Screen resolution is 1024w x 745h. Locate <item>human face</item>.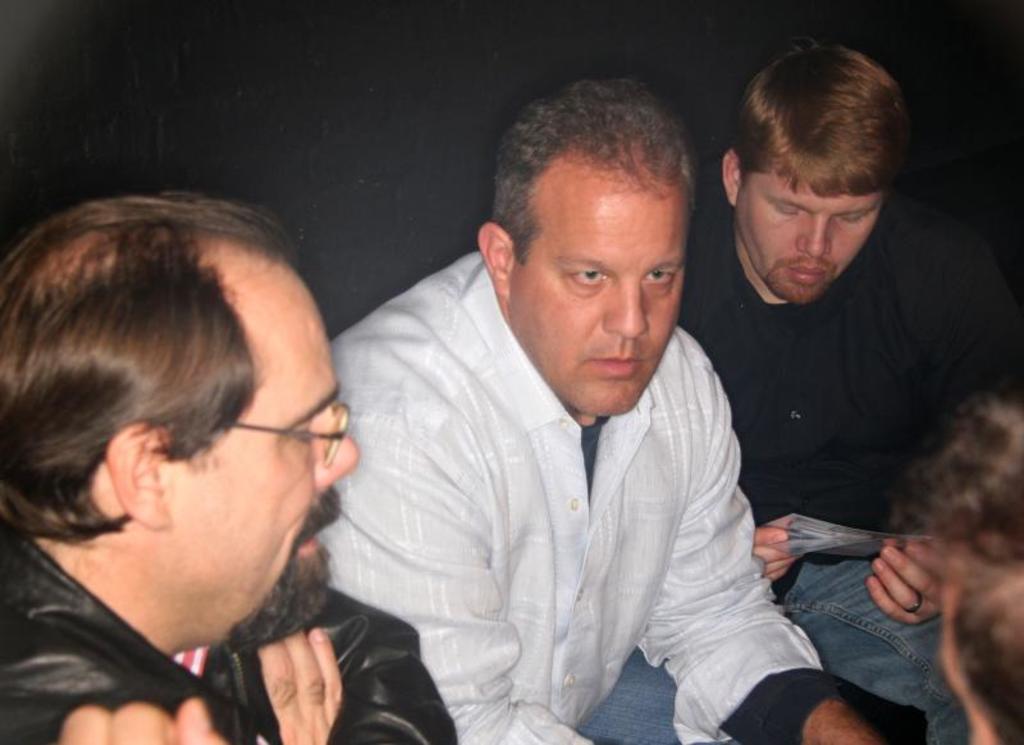
511:155:691:416.
